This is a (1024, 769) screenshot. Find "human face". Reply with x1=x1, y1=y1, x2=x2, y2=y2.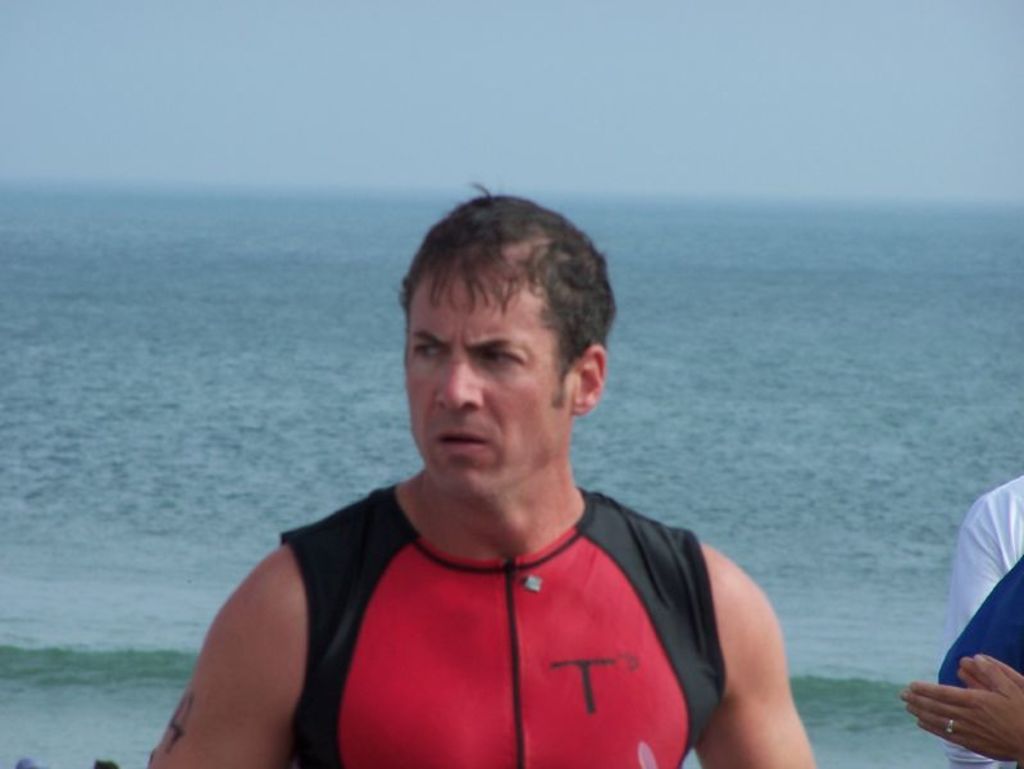
x1=404, y1=268, x2=569, y2=500.
